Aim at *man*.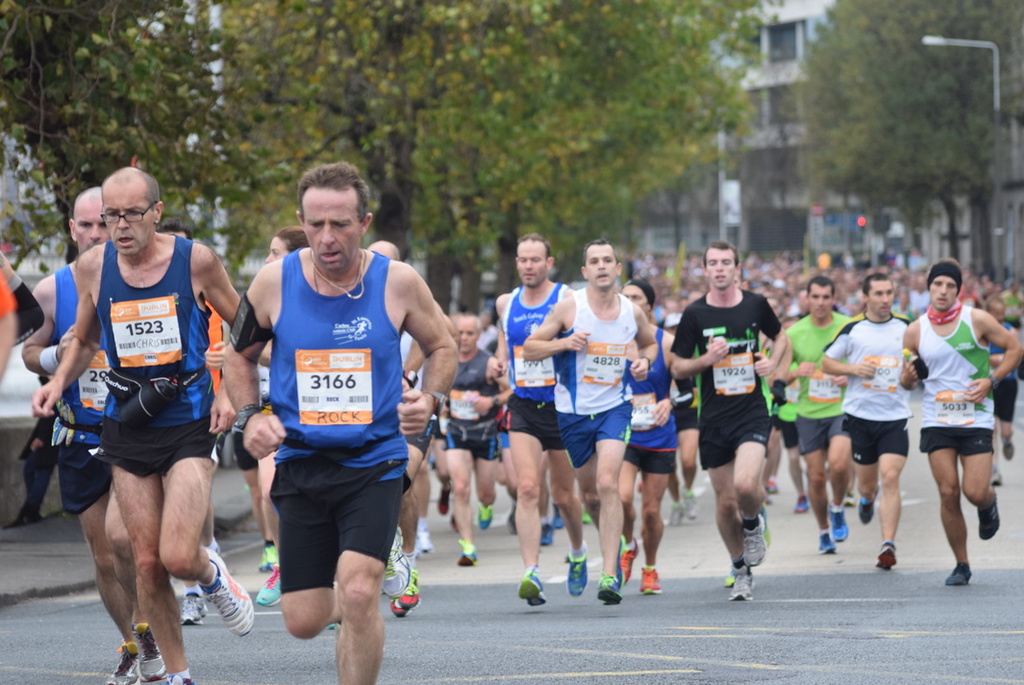
Aimed at [217, 159, 462, 684].
